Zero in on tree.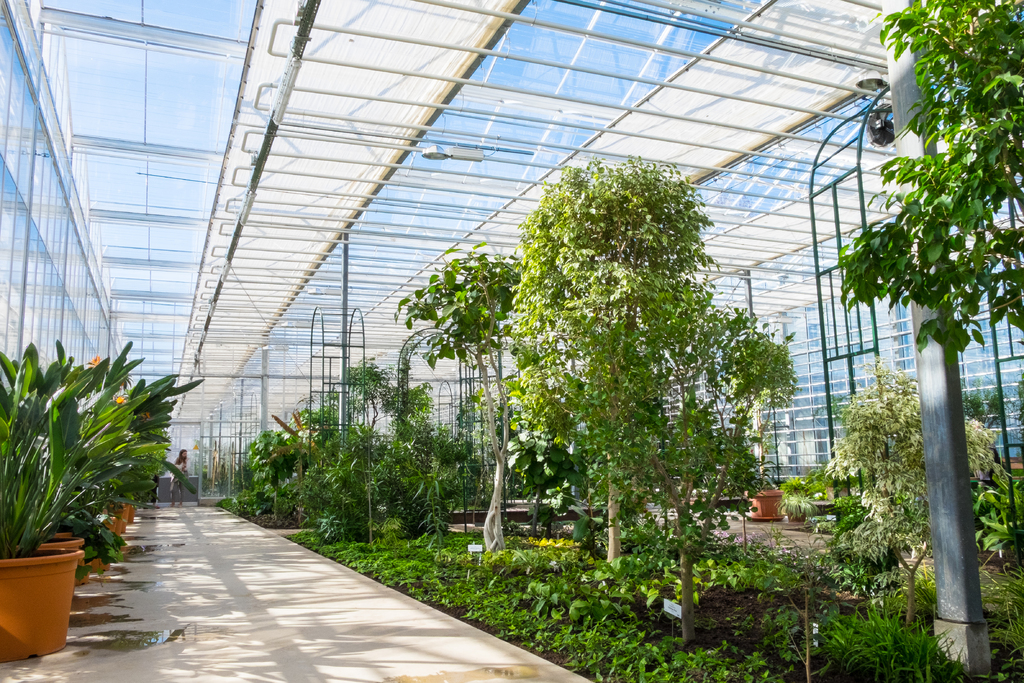
Zeroed in: {"x1": 819, "y1": 361, "x2": 998, "y2": 629}.
